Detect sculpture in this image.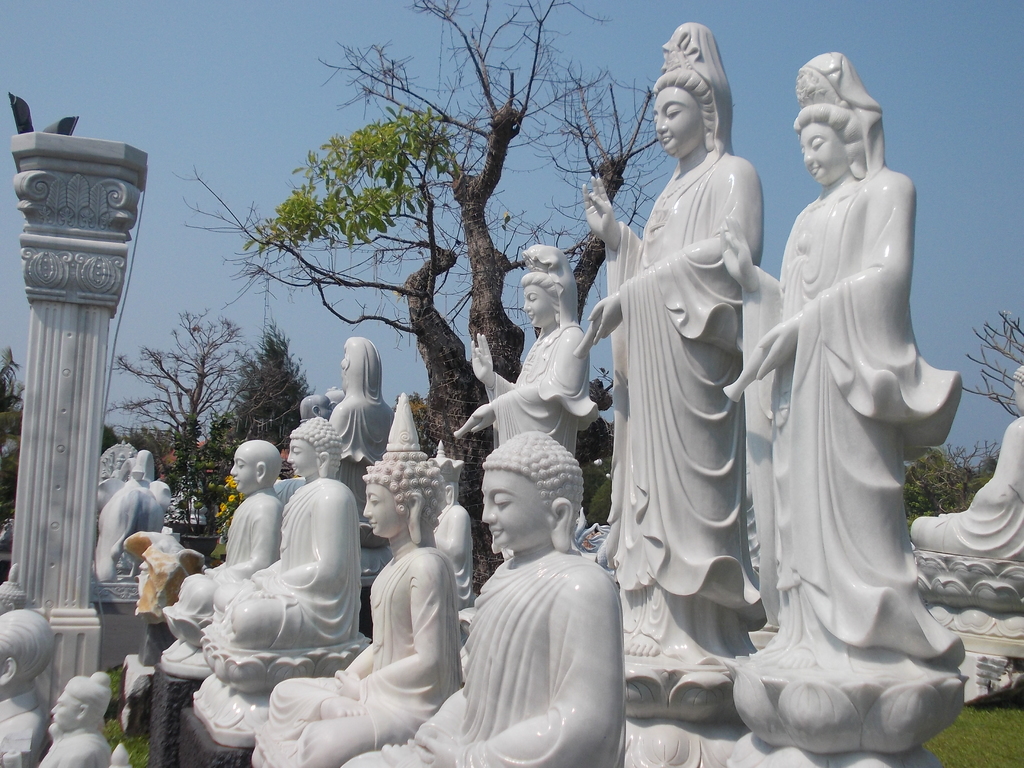
Detection: Rect(0, 569, 29, 619).
